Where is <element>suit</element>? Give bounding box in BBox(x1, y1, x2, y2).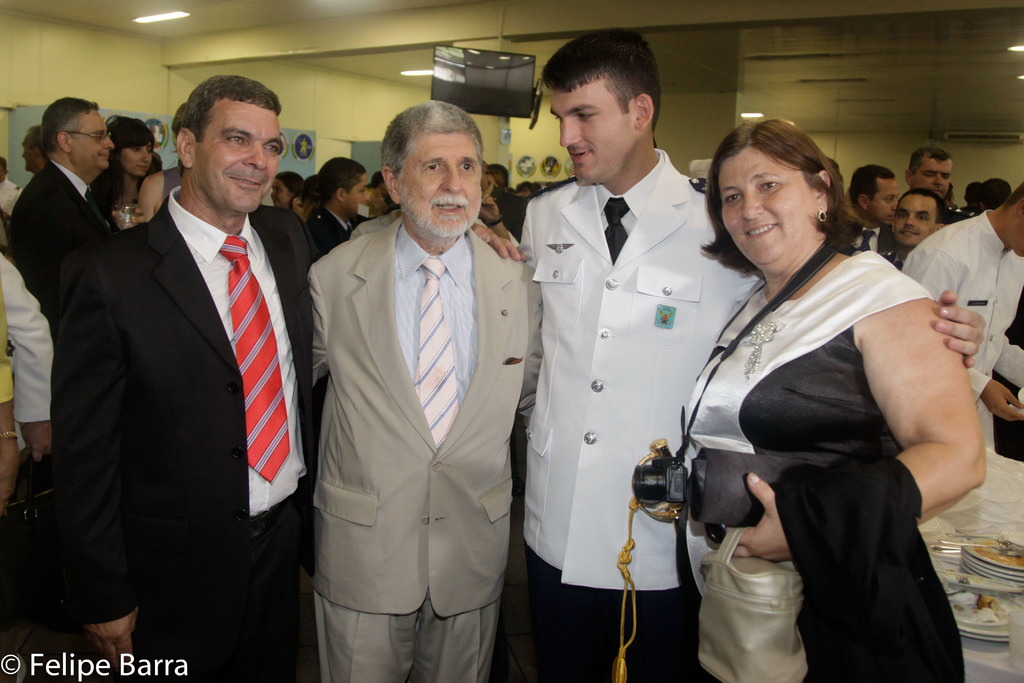
BBox(291, 76, 539, 682).
